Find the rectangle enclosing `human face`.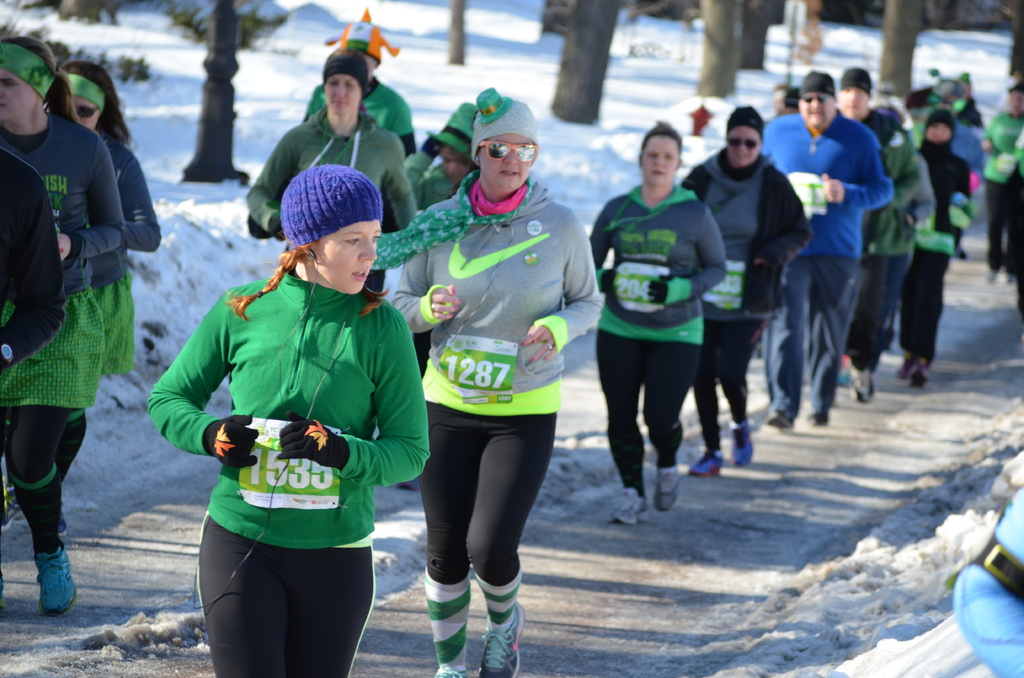
region(0, 70, 36, 122).
